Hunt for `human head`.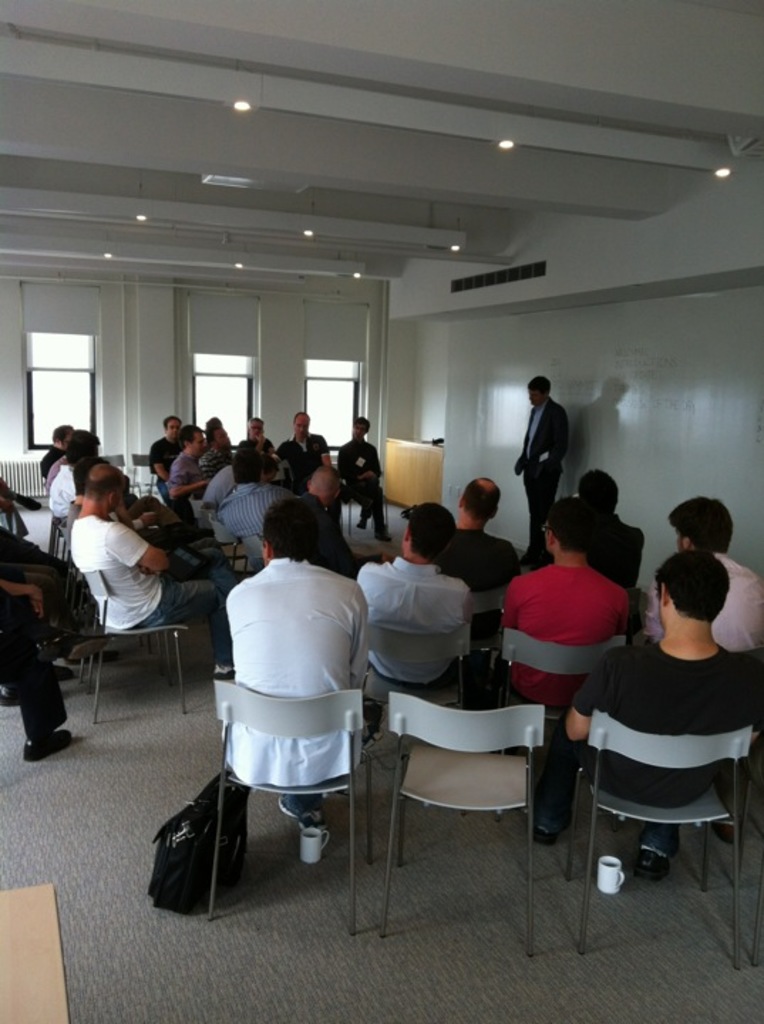
Hunted down at <box>212,430,230,449</box>.
